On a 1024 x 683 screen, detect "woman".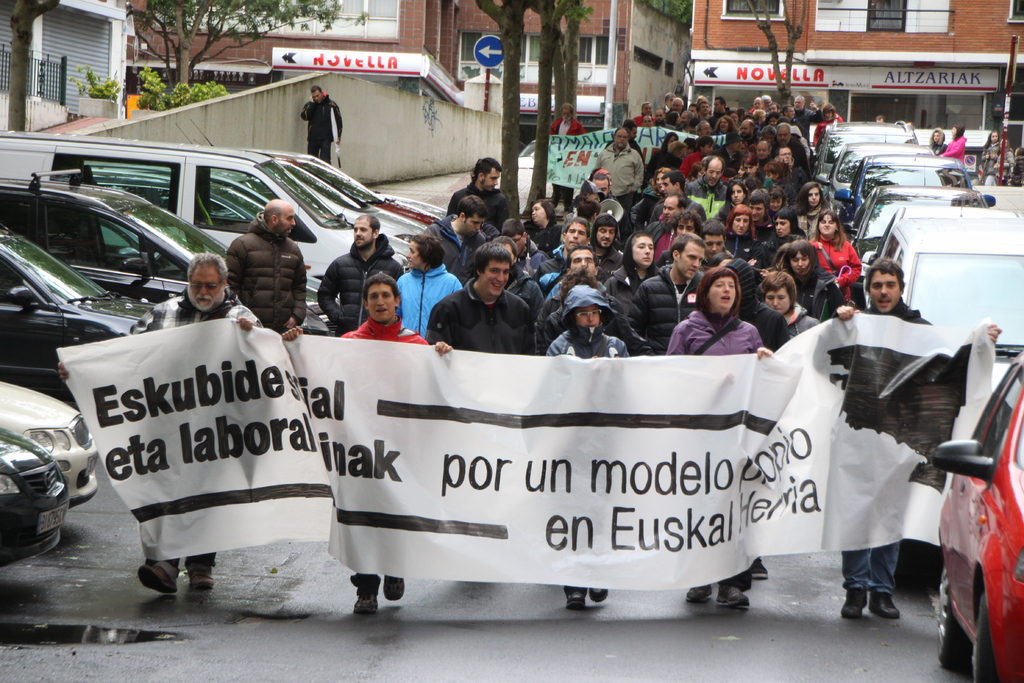
<bbox>739, 152, 769, 188</bbox>.
